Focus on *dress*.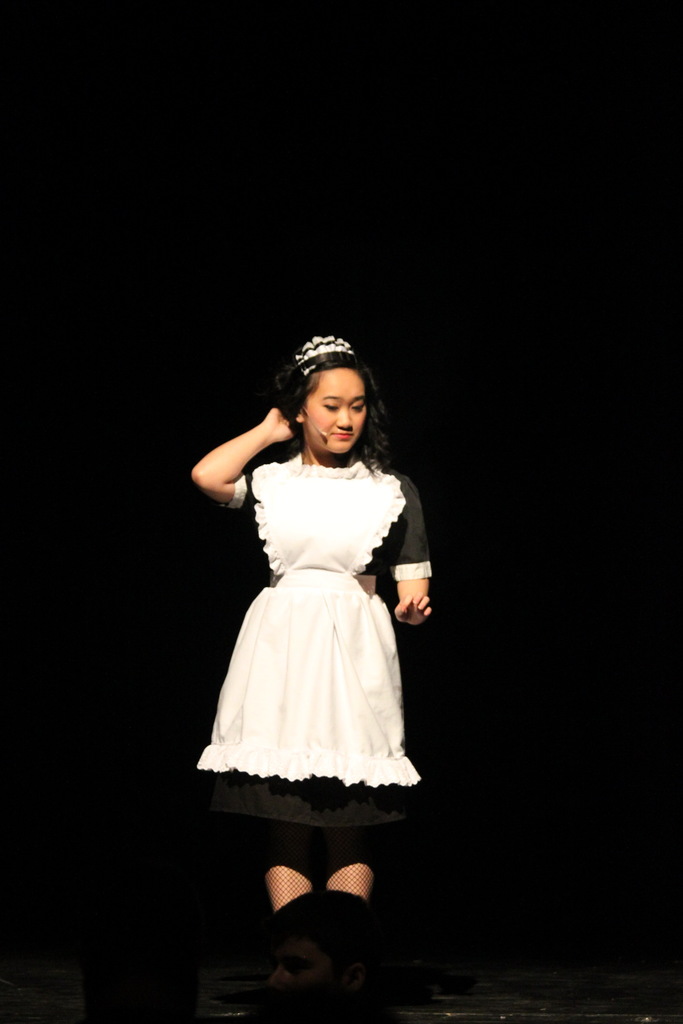
Focused at (x1=188, y1=452, x2=430, y2=840).
